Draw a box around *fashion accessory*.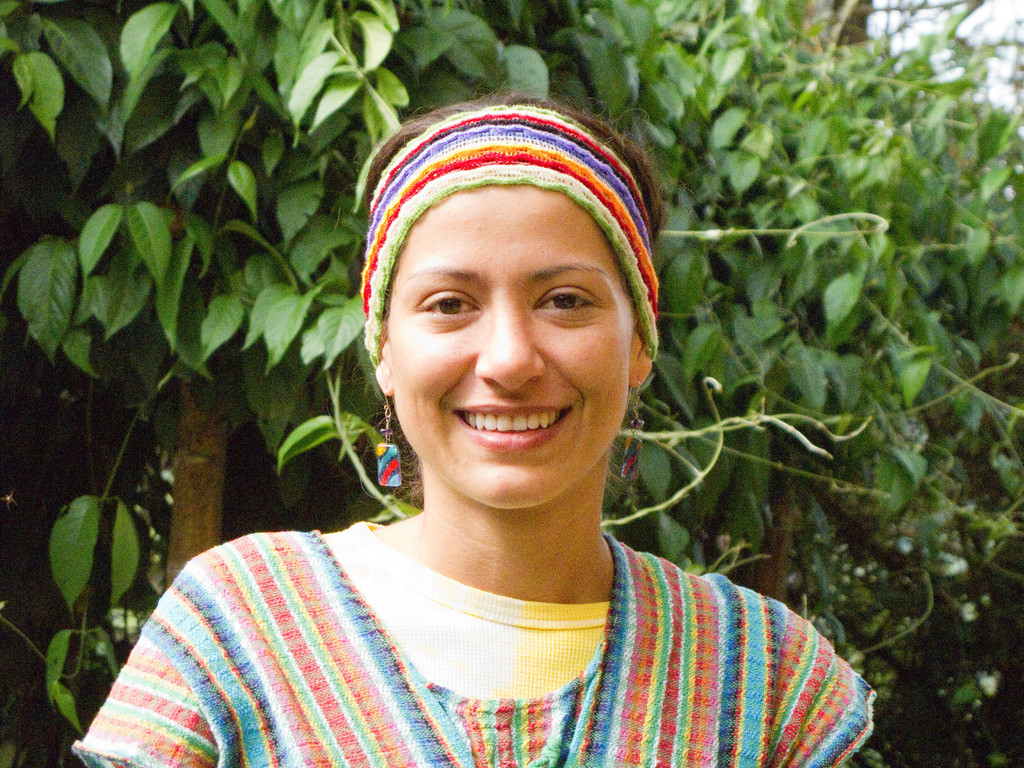
372/387/399/488.
